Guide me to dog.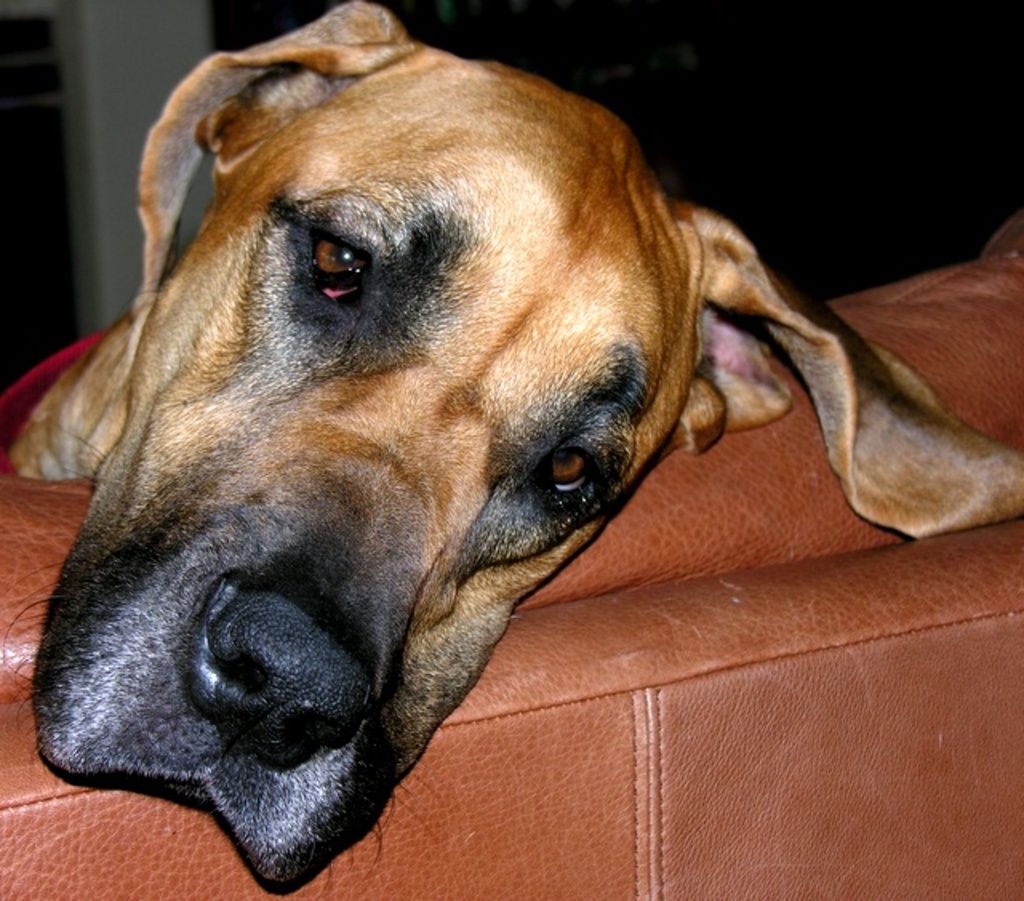
Guidance: detection(6, 0, 1022, 898).
